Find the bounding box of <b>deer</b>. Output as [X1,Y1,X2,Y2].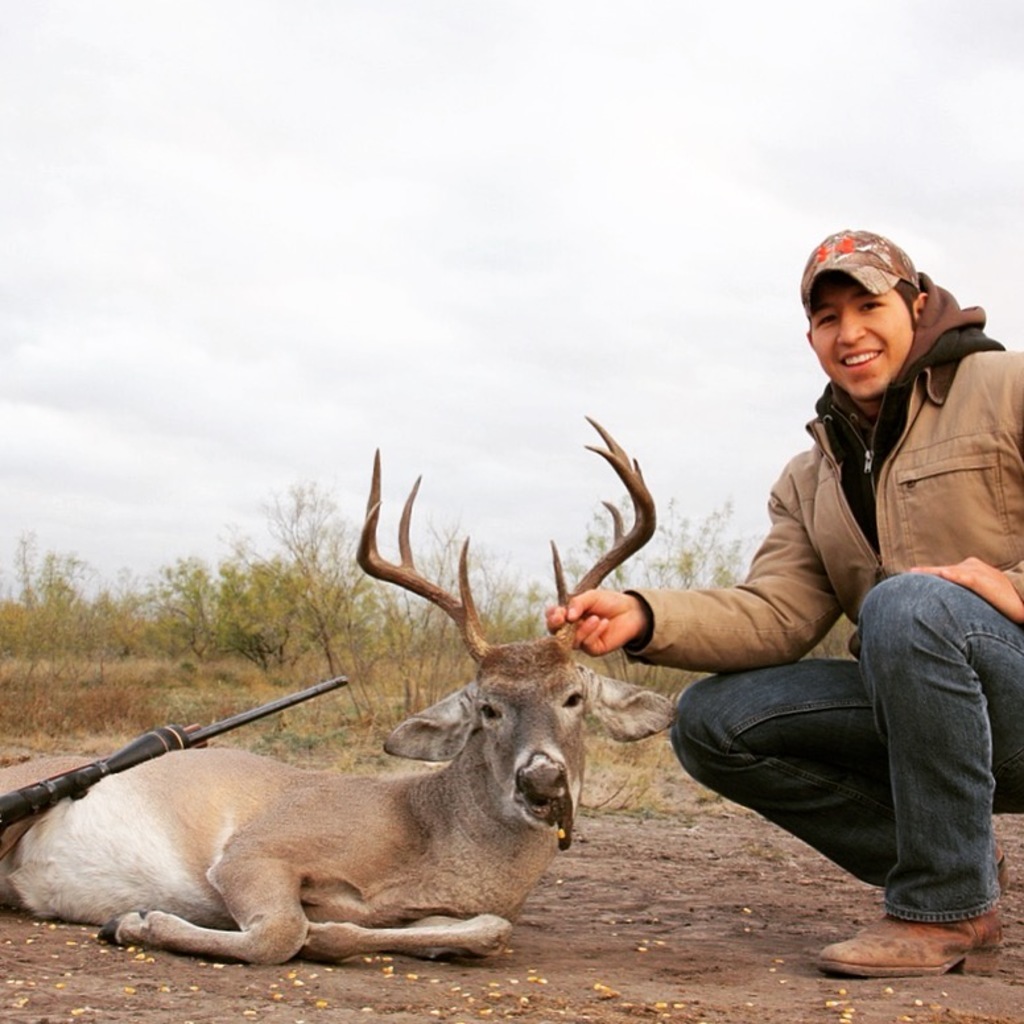
[0,416,680,961].
